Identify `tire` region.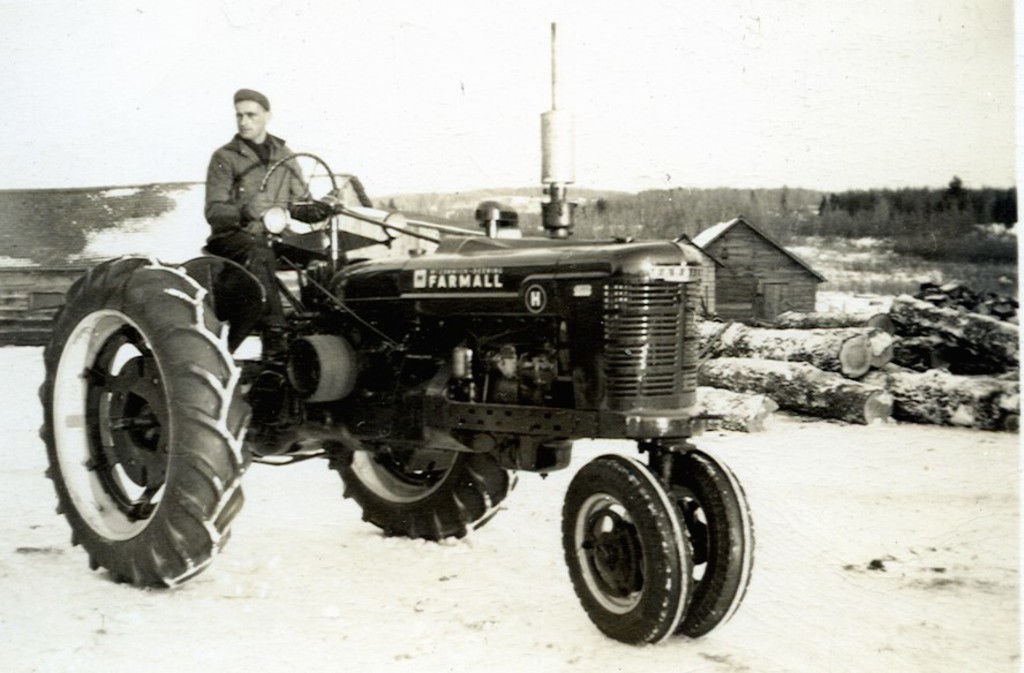
Region: bbox=[318, 452, 517, 542].
